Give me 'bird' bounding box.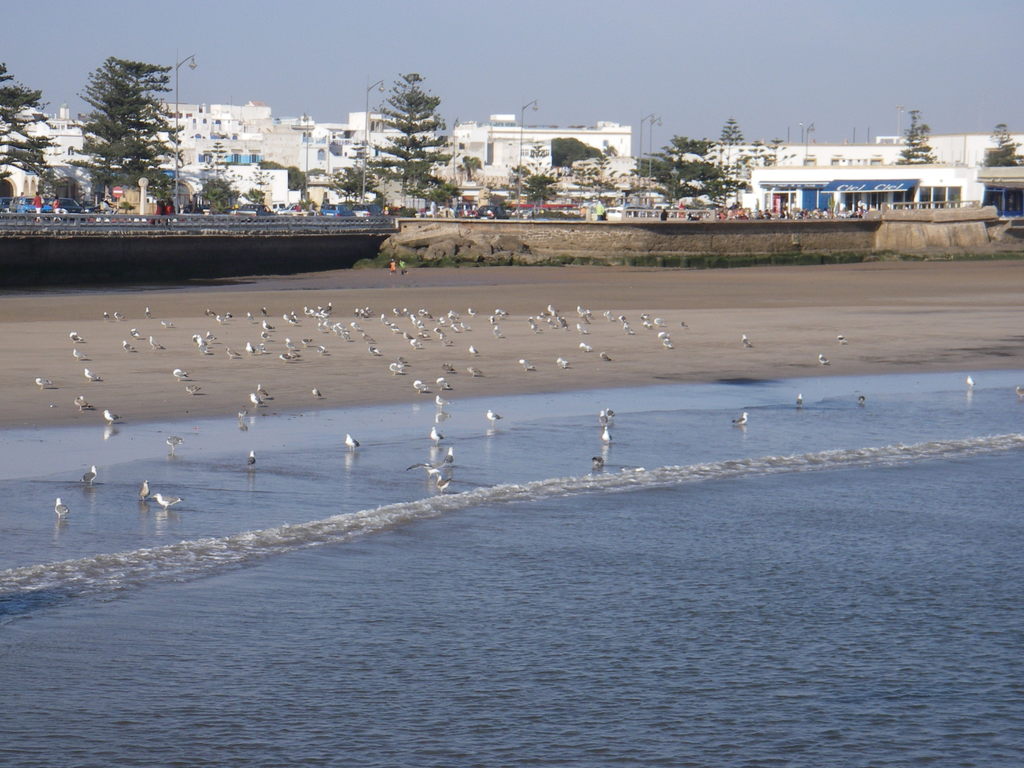
[left=205, top=330, right=219, bottom=342].
